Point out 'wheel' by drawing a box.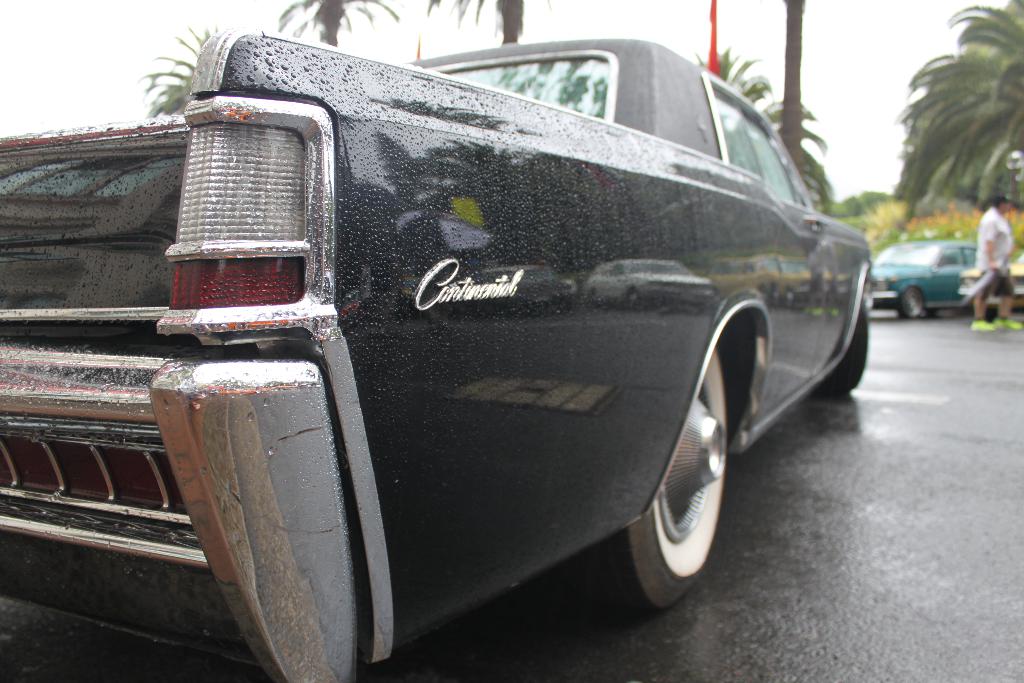
select_region(826, 293, 864, 399).
